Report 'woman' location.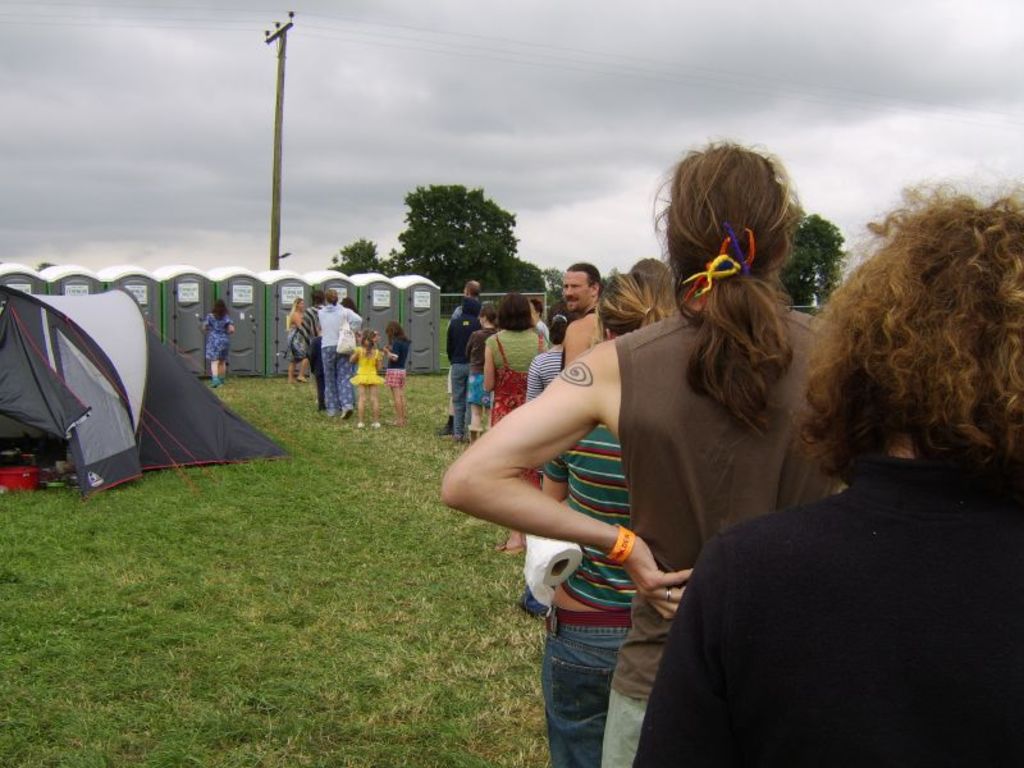
Report: (x1=198, y1=300, x2=236, y2=383).
